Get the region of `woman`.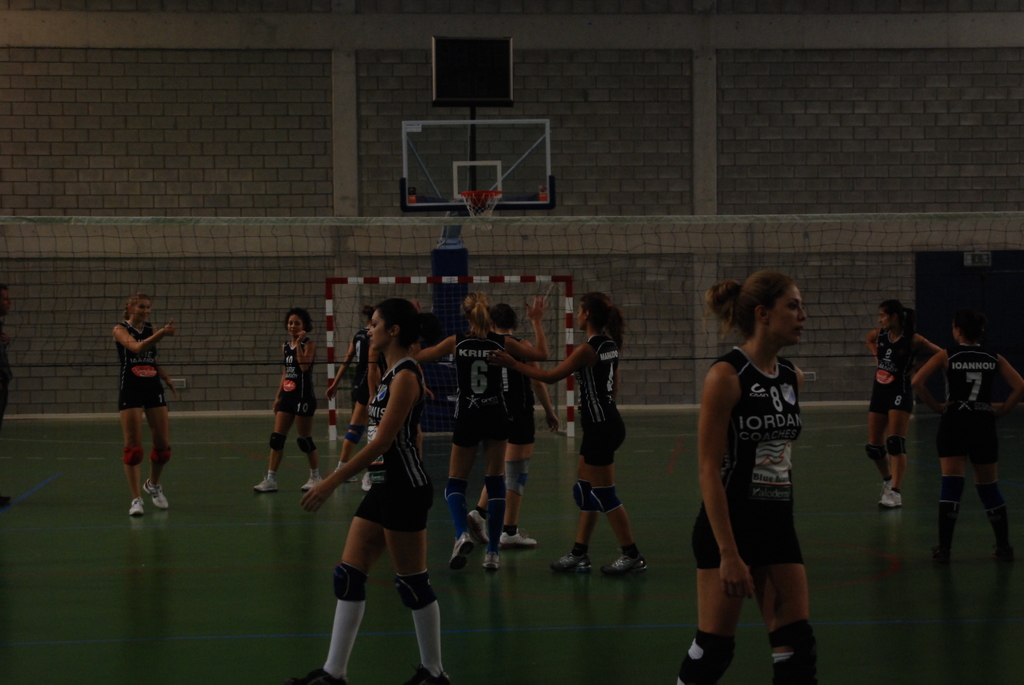
left=252, top=308, right=323, bottom=494.
